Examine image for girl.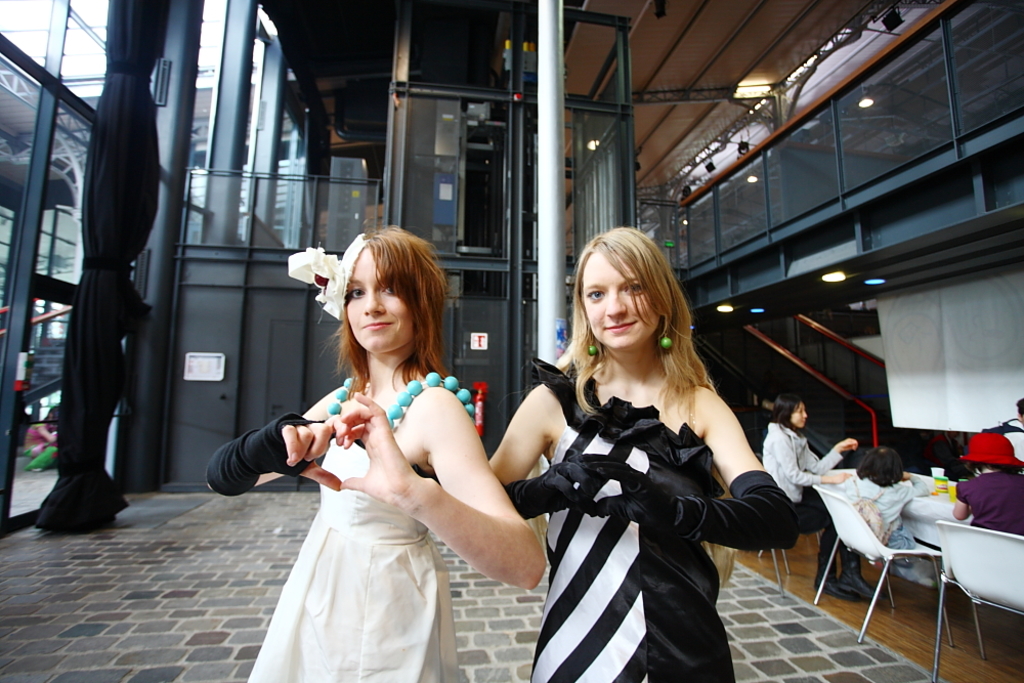
Examination result: 760 389 874 606.
